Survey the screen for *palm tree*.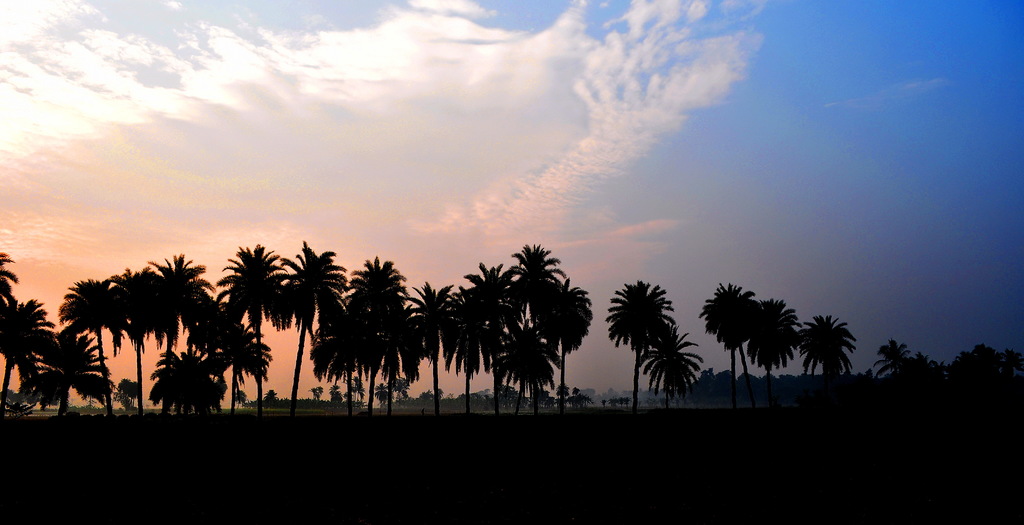
Survey found: 536, 284, 578, 384.
